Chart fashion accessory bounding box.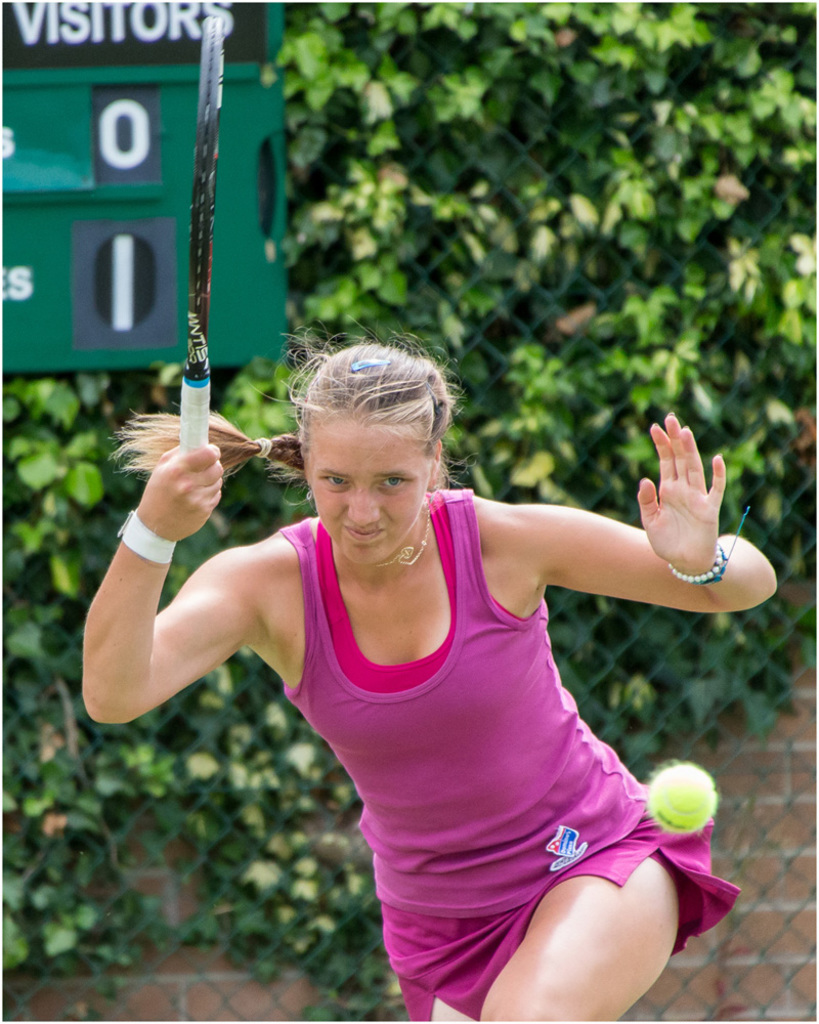
Charted: <region>252, 436, 271, 463</region>.
